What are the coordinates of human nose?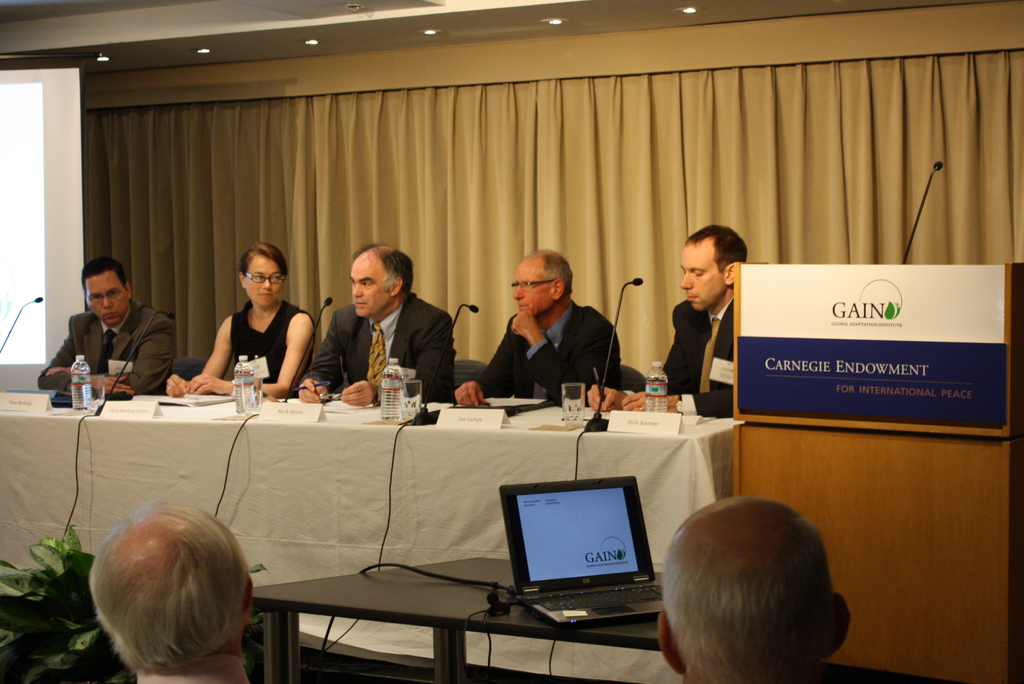
513/284/524/298.
